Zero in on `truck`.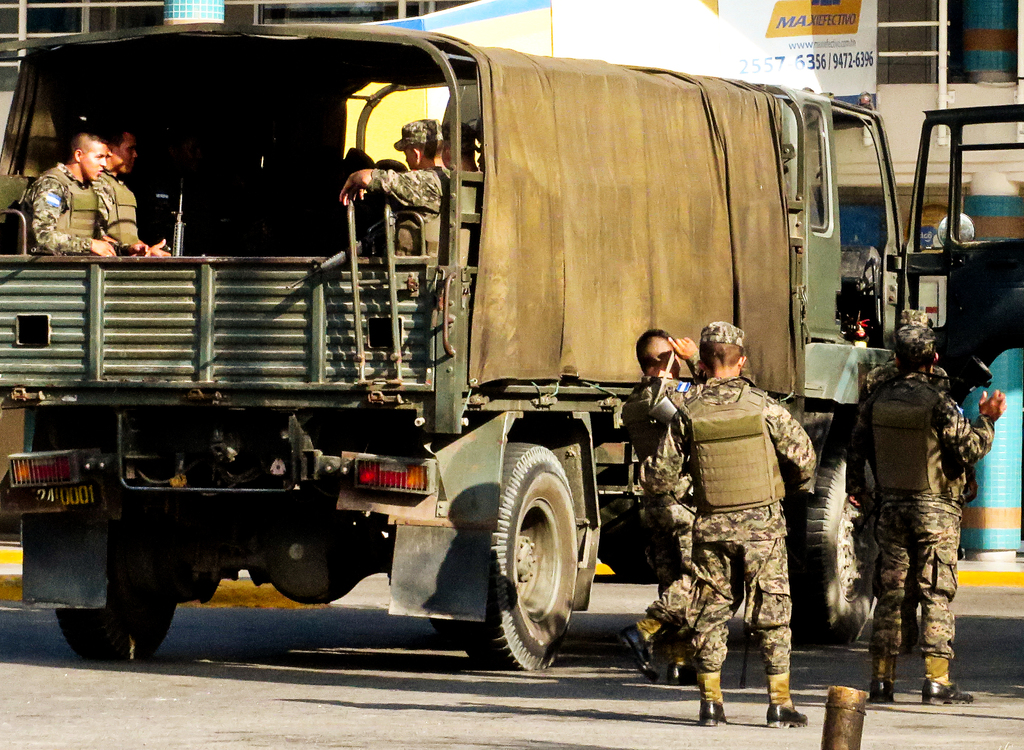
Zeroed in: {"x1": 3, "y1": 29, "x2": 924, "y2": 682}.
